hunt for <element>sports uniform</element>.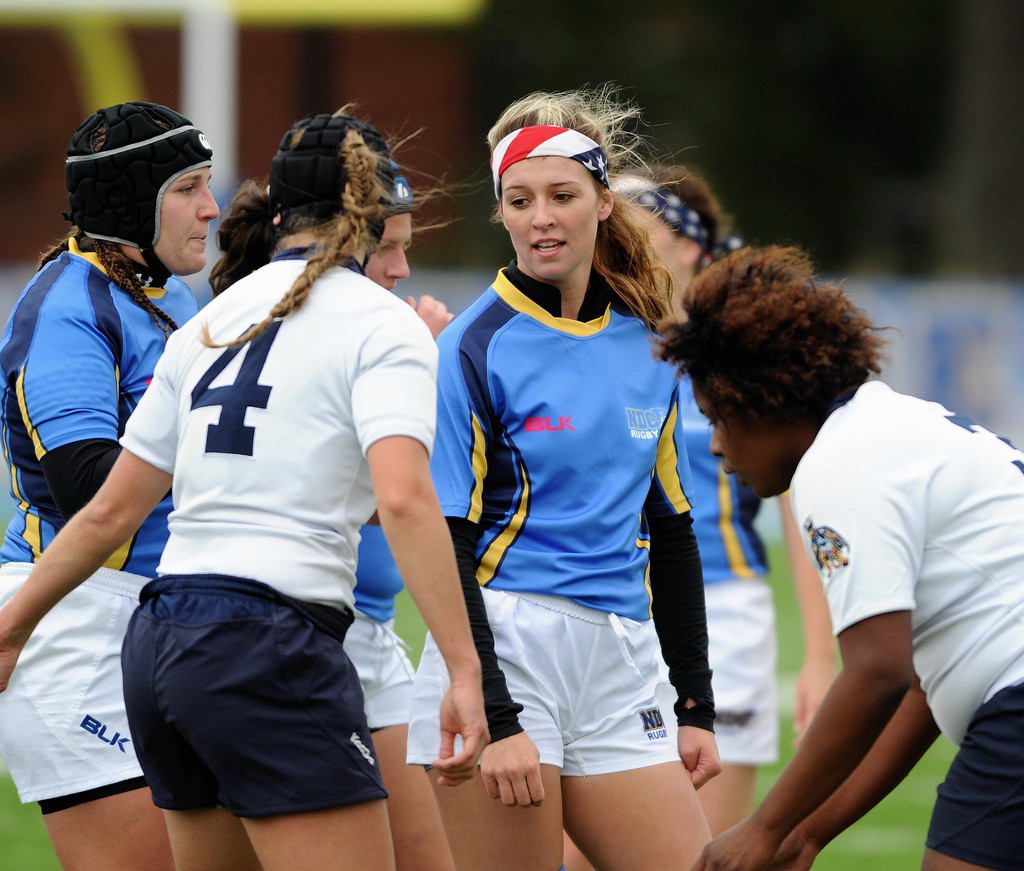
Hunted down at 408 259 721 791.
